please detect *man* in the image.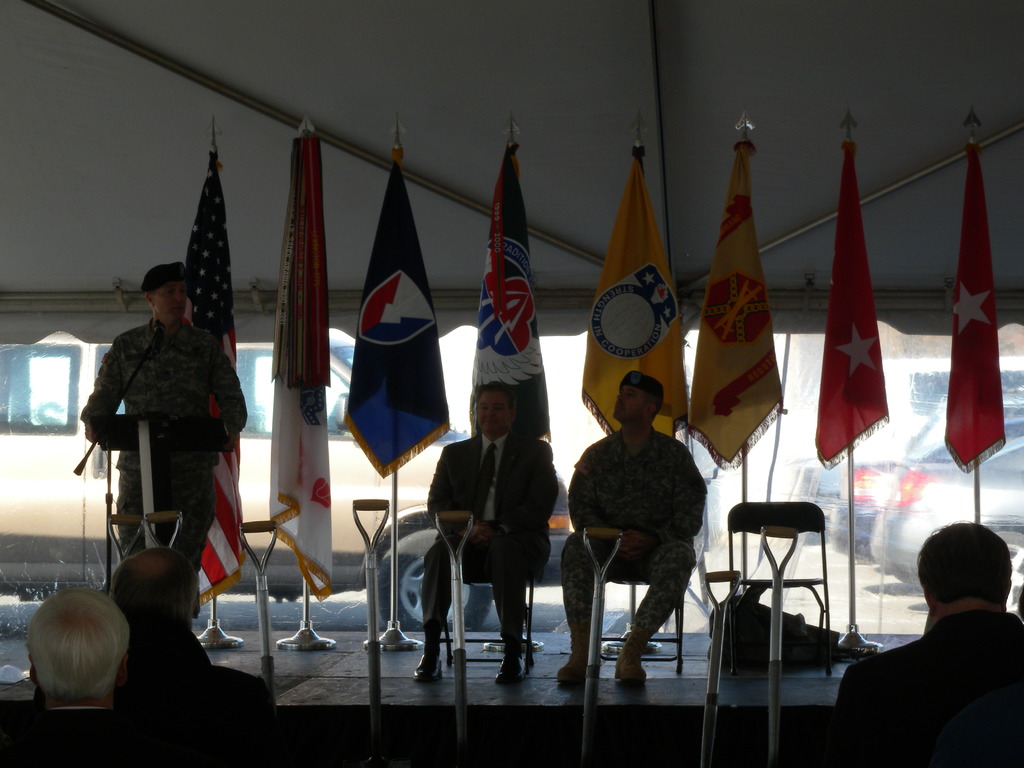
835/518/1023/767.
